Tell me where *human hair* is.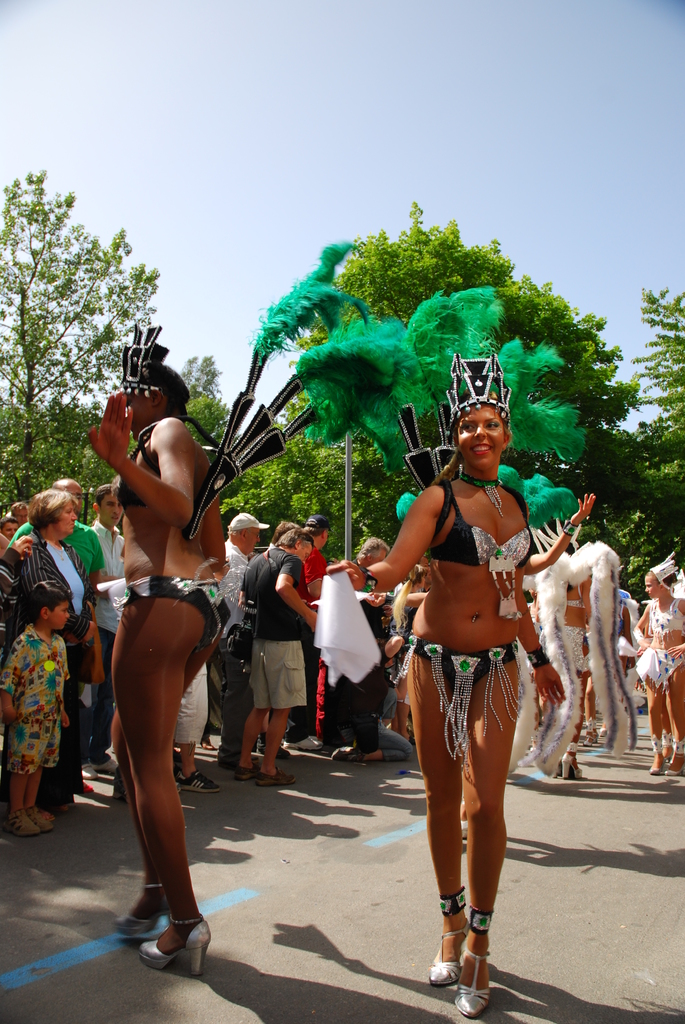
*human hair* is at 276,514,318,541.
